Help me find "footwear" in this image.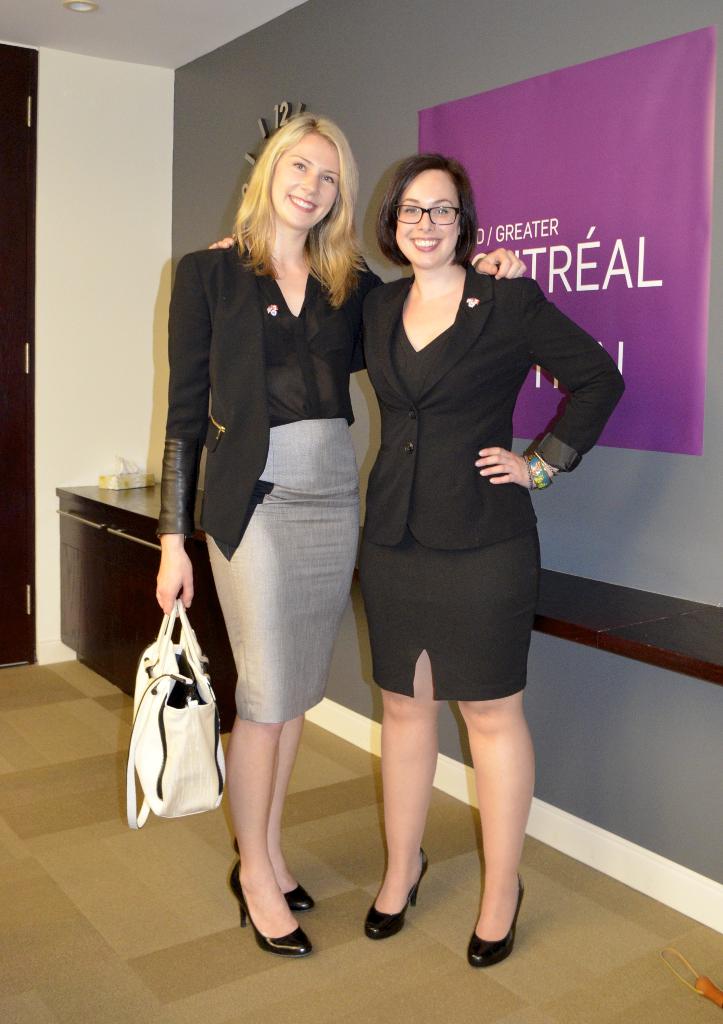
Found it: 466/867/526/967.
